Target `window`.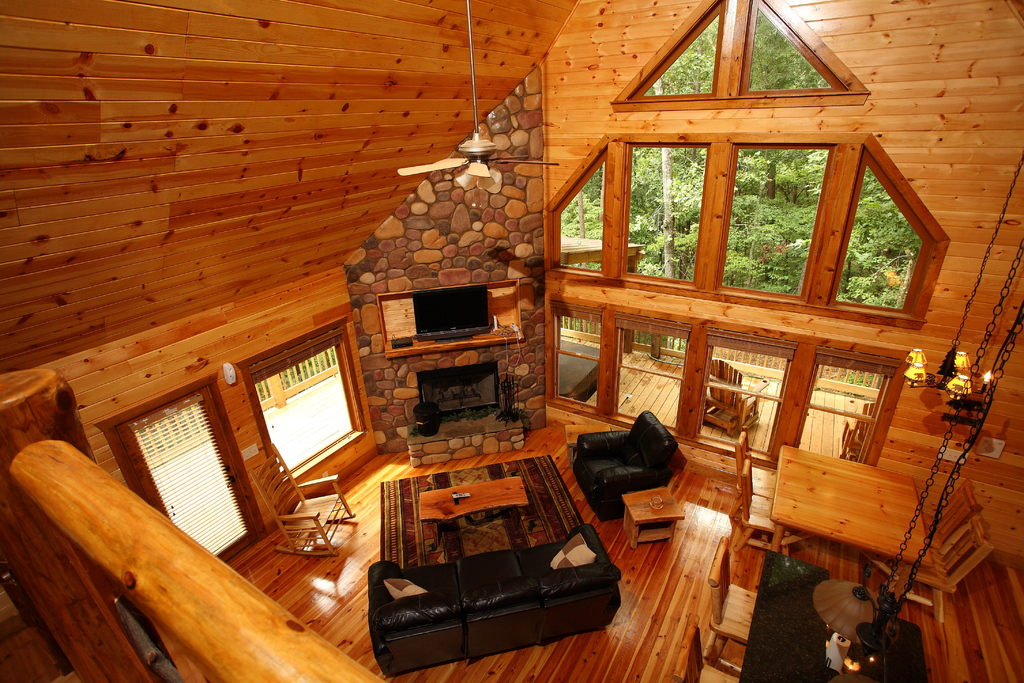
Target region: bbox=[252, 338, 355, 475].
